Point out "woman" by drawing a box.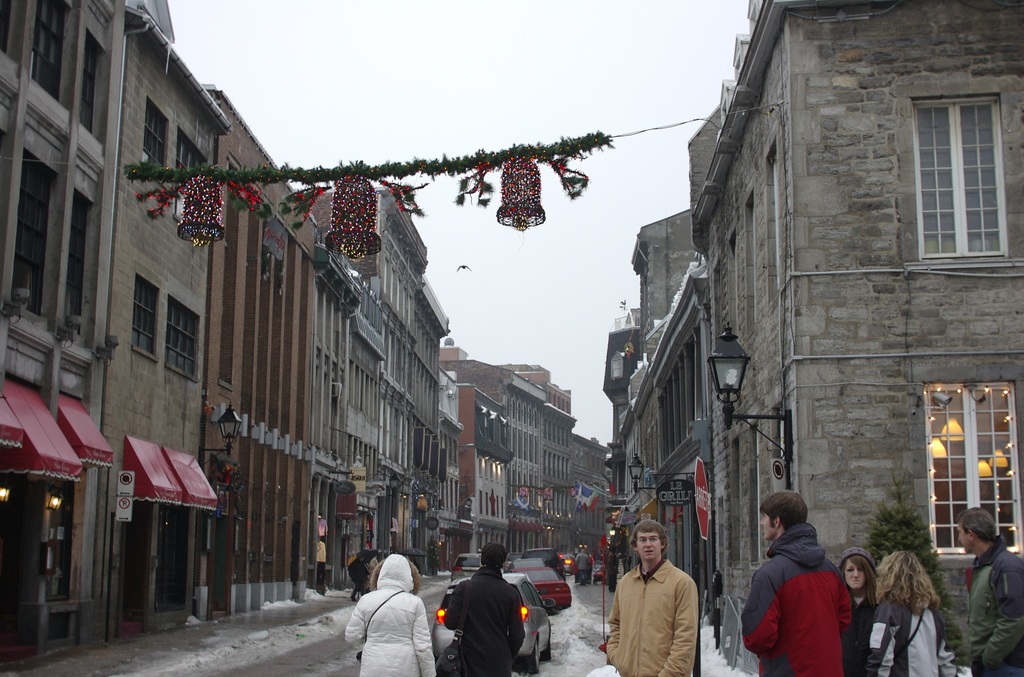
BBox(836, 548, 881, 676).
